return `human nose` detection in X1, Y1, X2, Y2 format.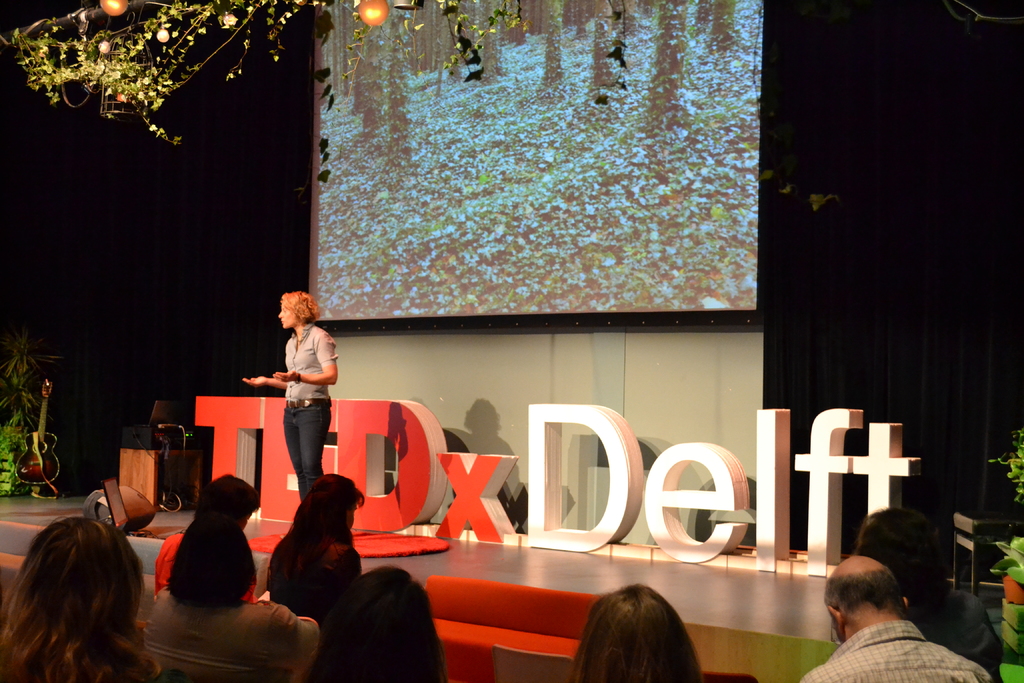
278, 309, 284, 317.
